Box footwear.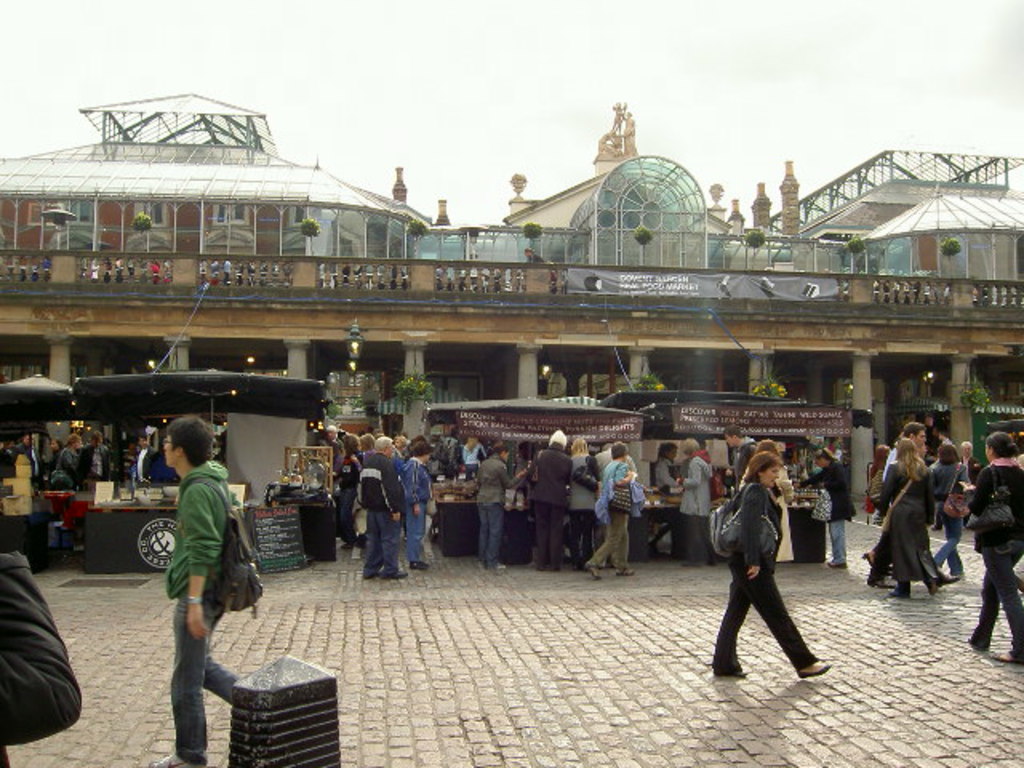
[381, 566, 411, 581].
